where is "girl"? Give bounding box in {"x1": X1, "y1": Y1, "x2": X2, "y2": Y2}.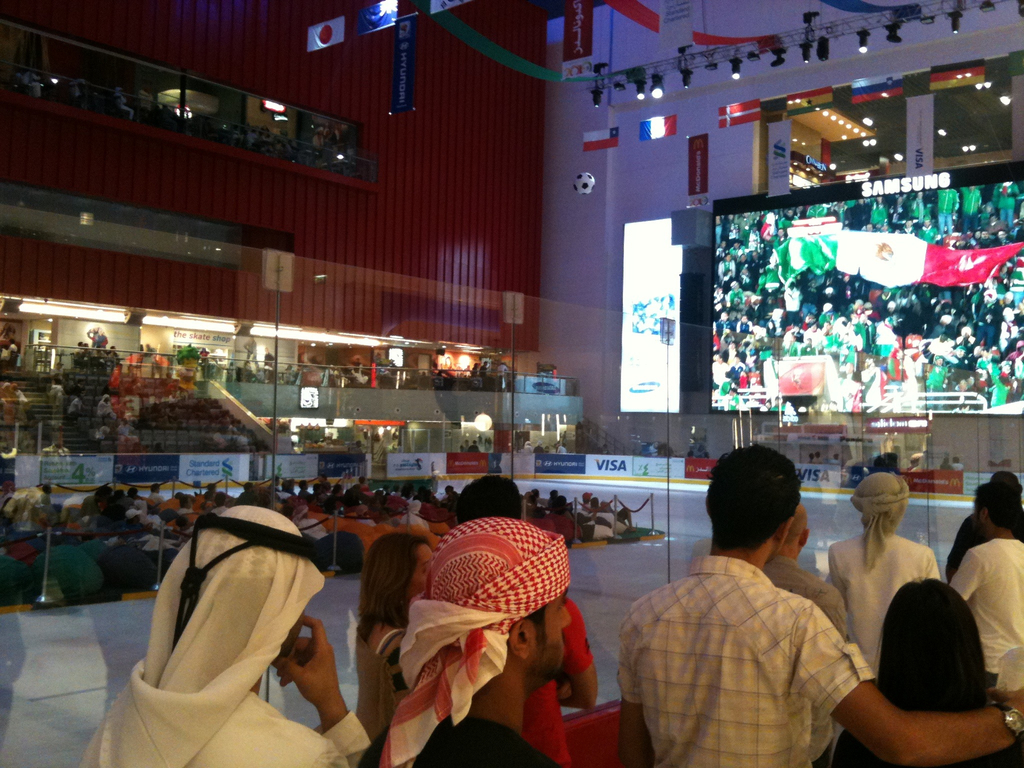
{"x1": 356, "y1": 531, "x2": 435, "y2": 744}.
